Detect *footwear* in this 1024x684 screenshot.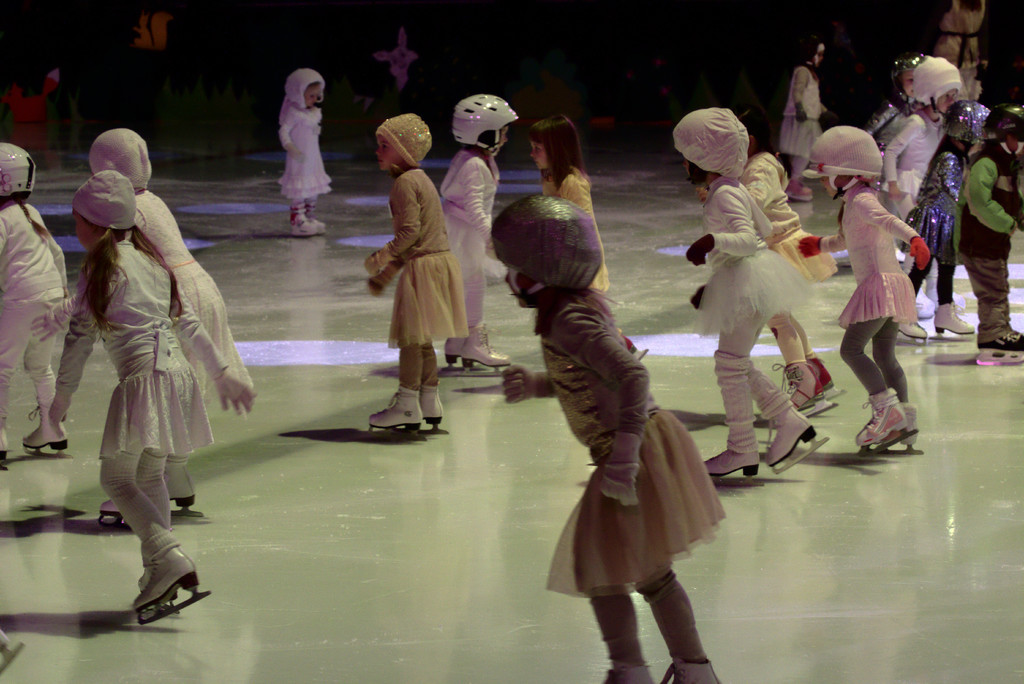
Detection: detection(784, 181, 820, 202).
